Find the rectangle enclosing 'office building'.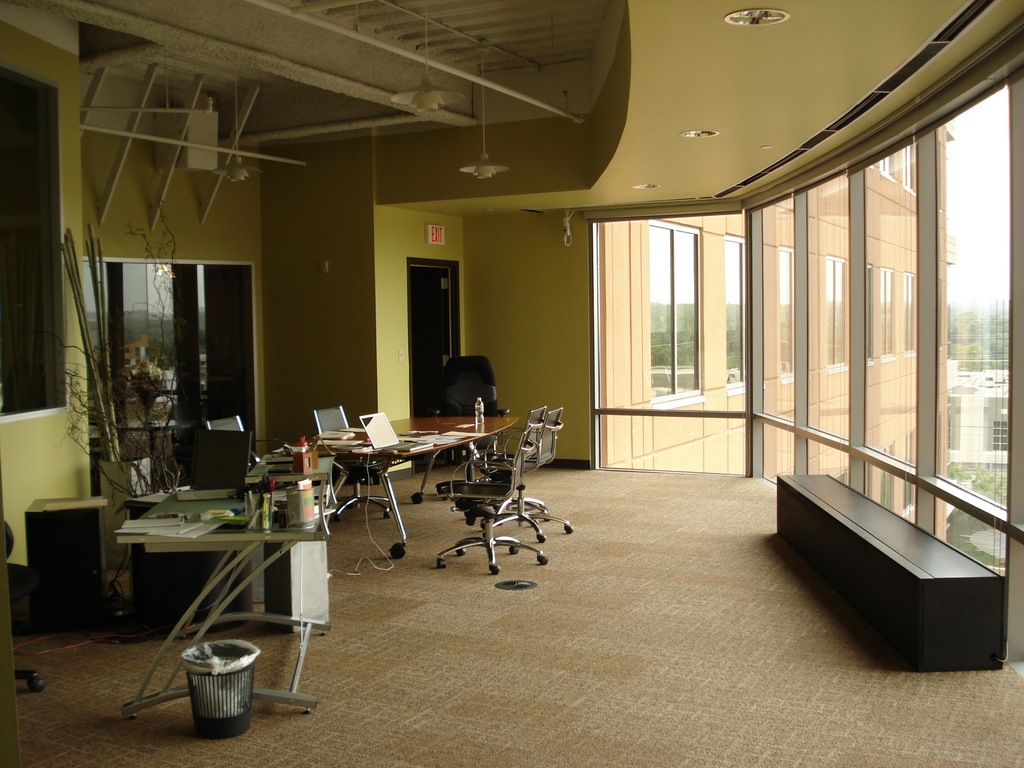
[left=0, top=0, right=1023, bottom=767].
